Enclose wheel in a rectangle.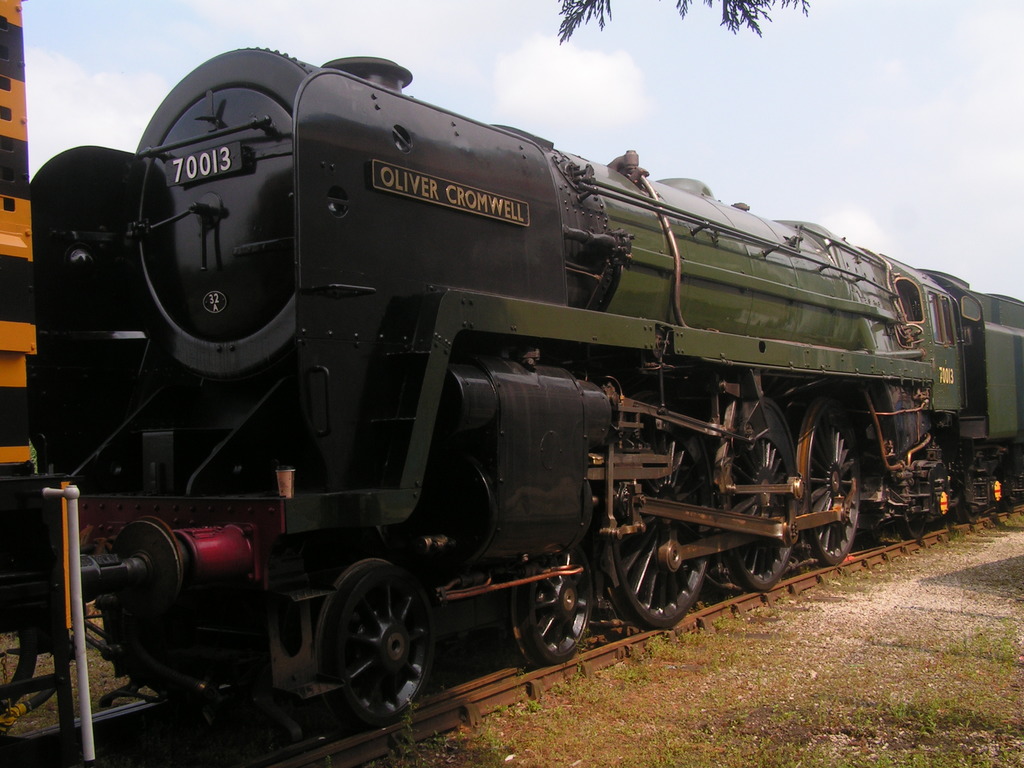
[left=514, top=545, right=598, bottom=672].
